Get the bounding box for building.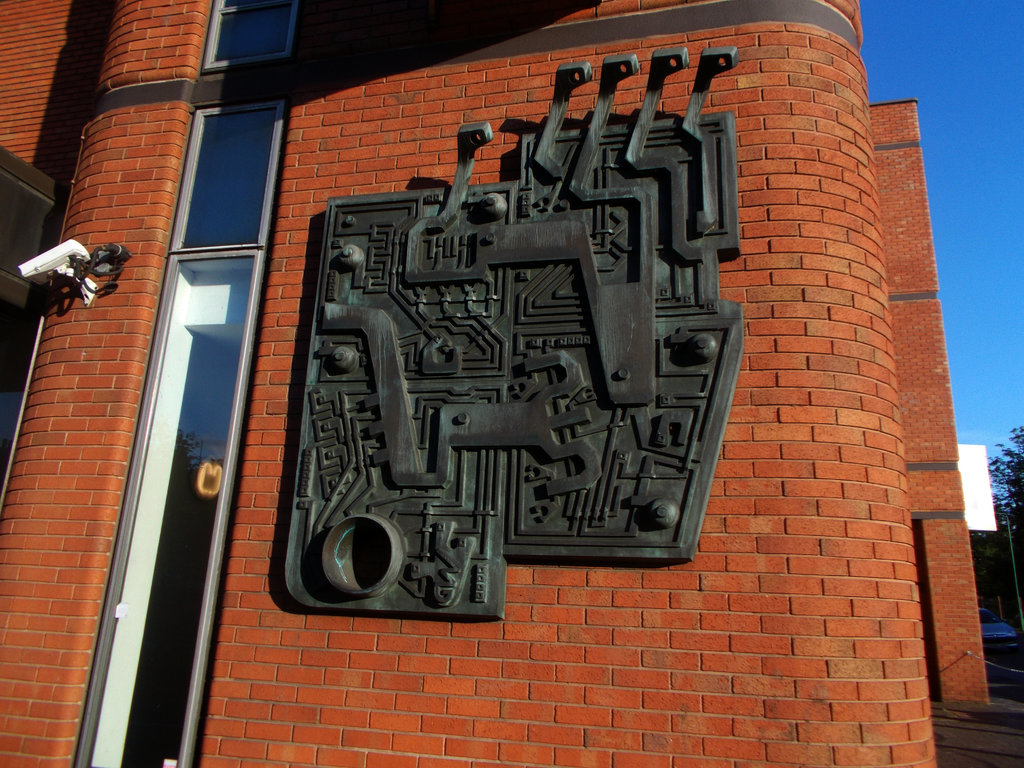
{"left": 0, "top": 0, "right": 989, "bottom": 767}.
